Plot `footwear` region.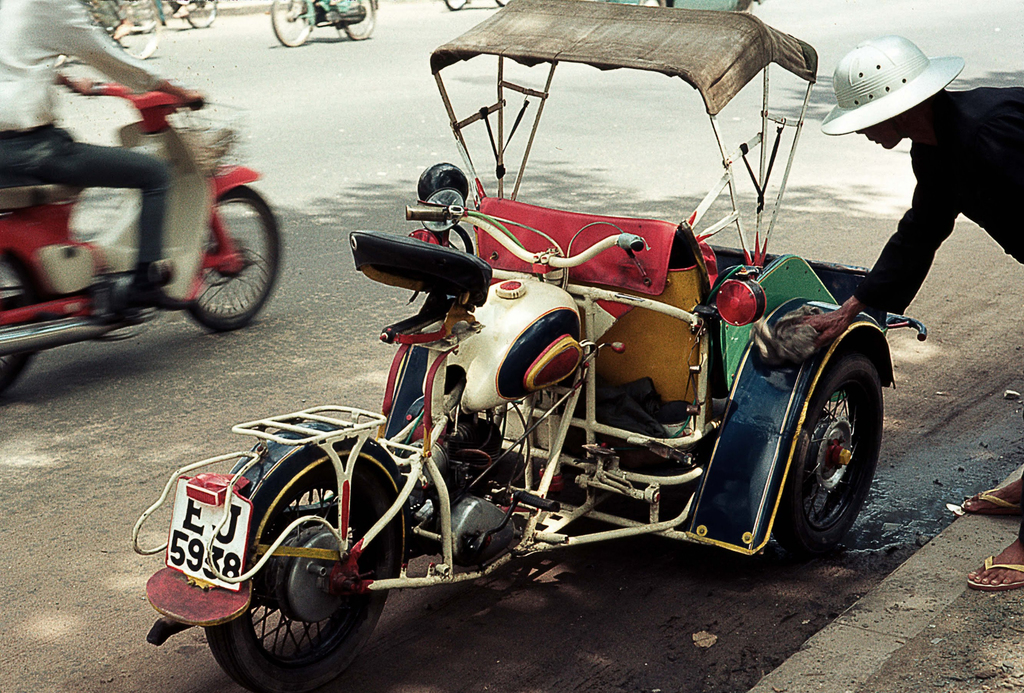
Plotted at bbox=[970, 551, 1023, 590].
